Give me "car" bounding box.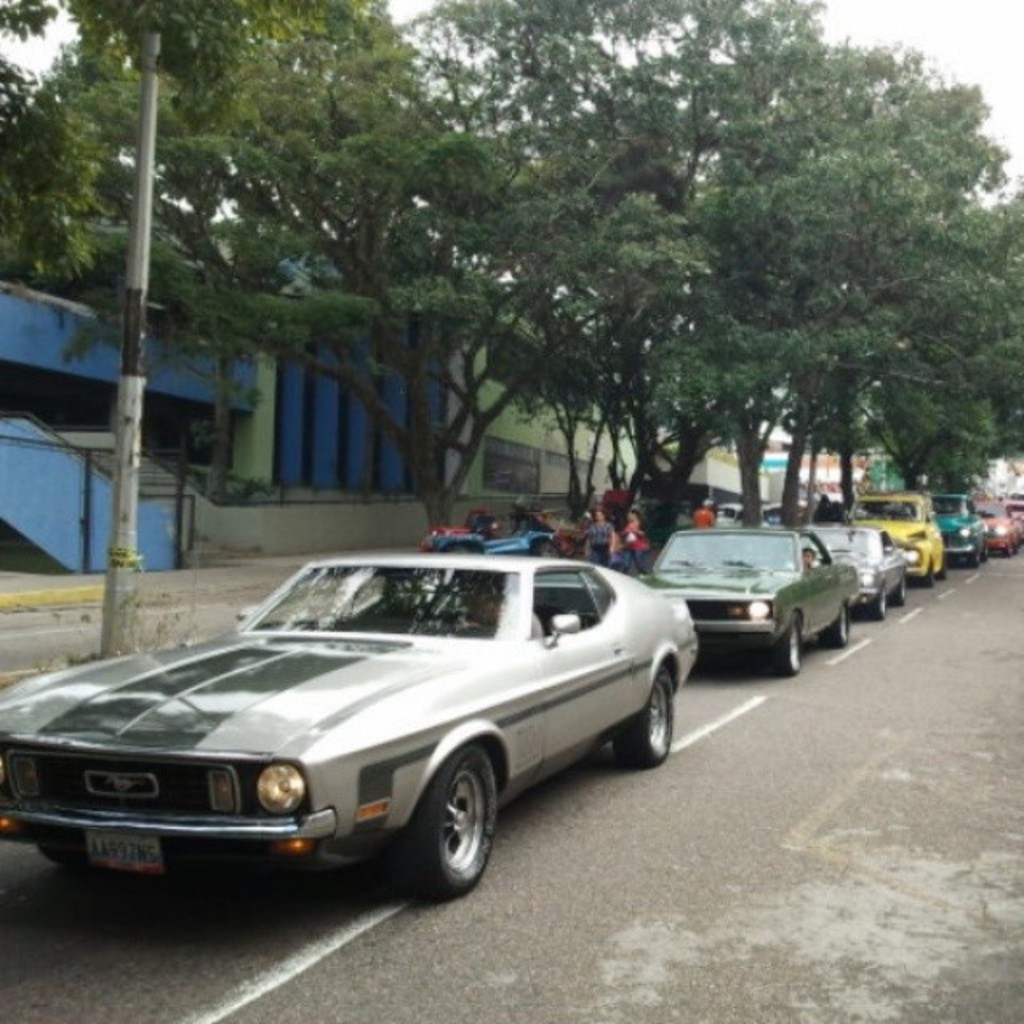
(left=970, top=491, right=1019, bottom=555).
